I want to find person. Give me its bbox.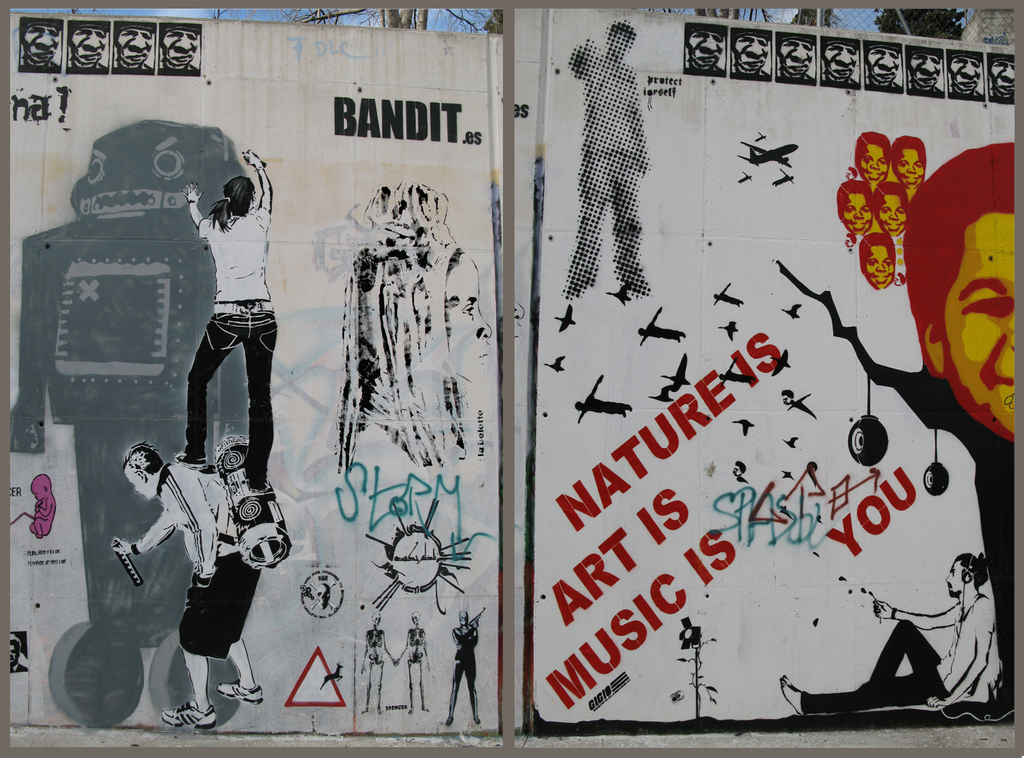
<bbox>856, 136, 892, 188</bbox>.
